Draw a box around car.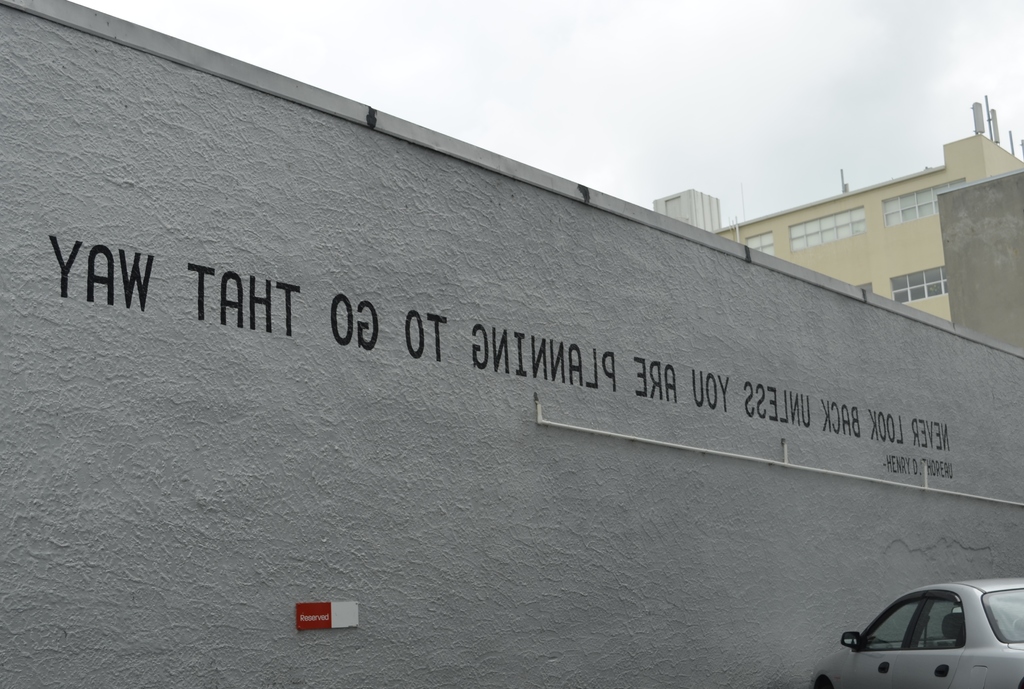
bbox(808, 576, 1023, 688).
